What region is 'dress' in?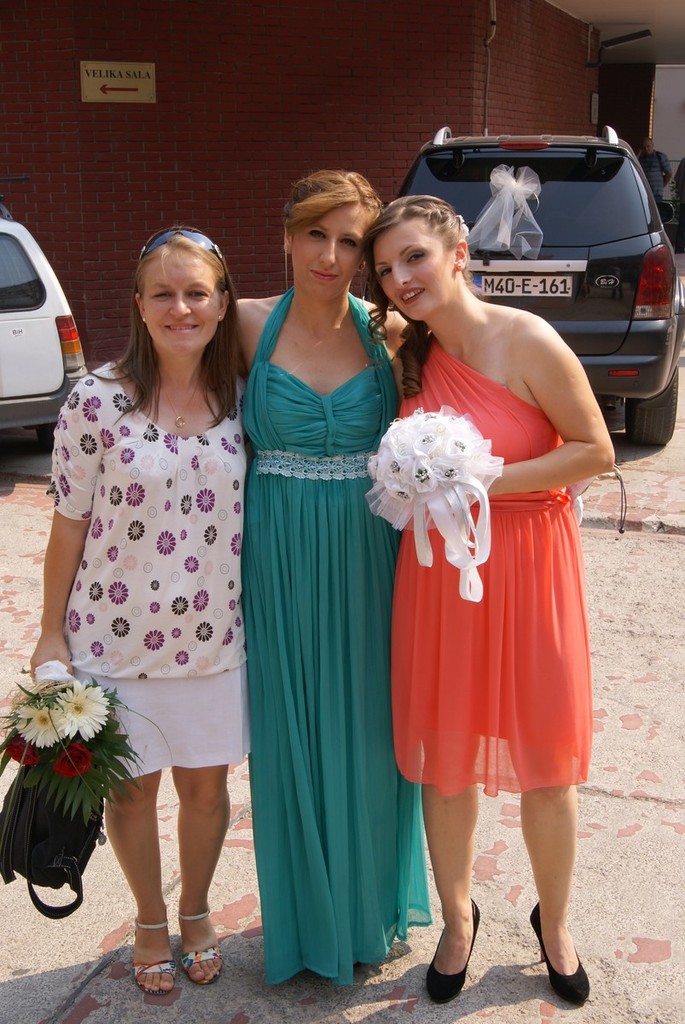
(243,286,437,987).
